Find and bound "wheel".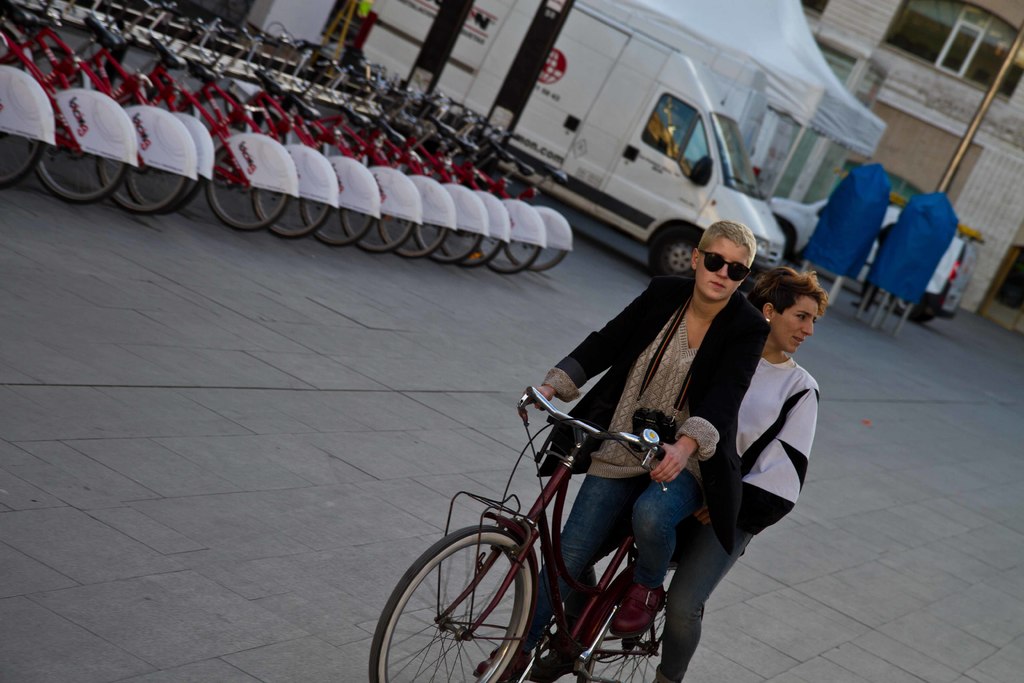
Bound: 648, 220, 708, 289.
